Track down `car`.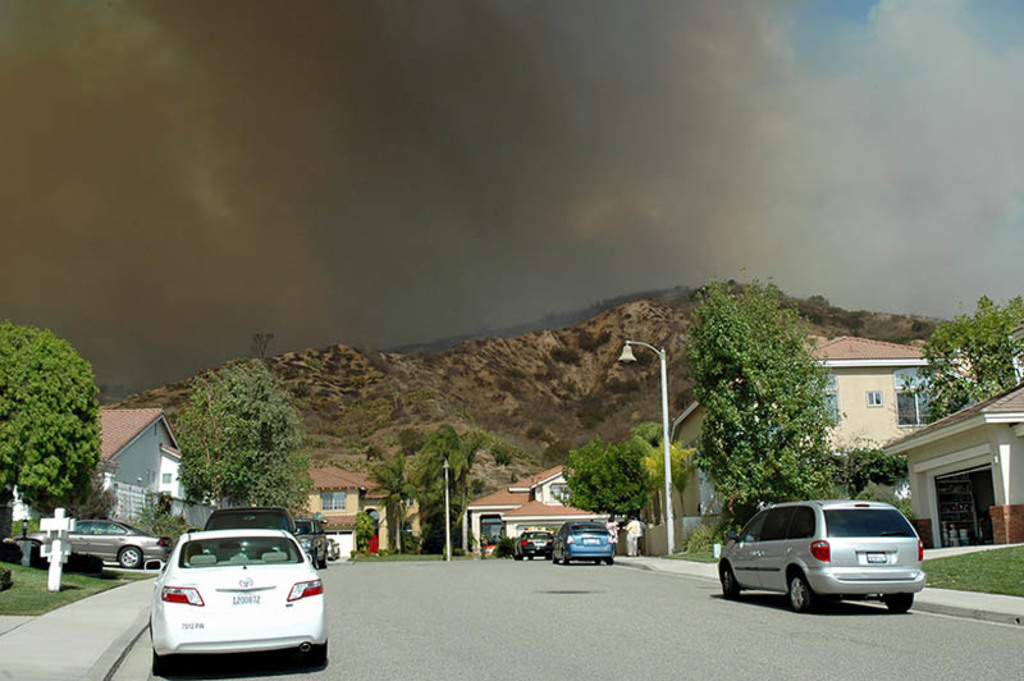
Tracked to region(297, 520, 328, 562).
